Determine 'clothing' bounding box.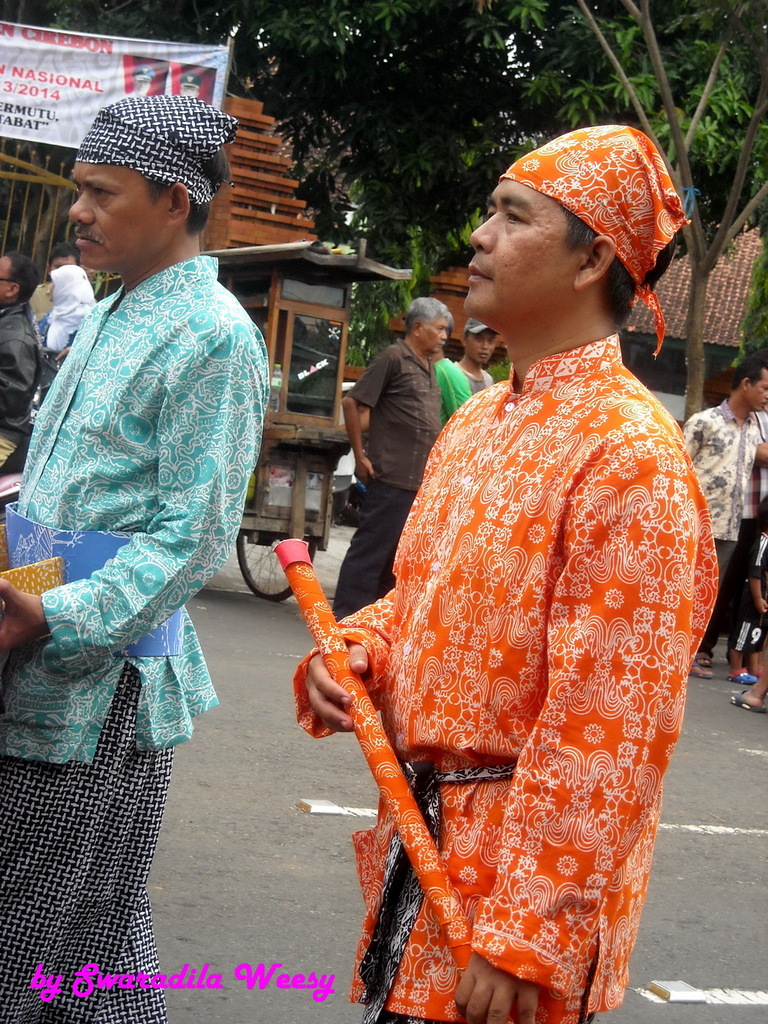
Determined: 334/330/455/601.
